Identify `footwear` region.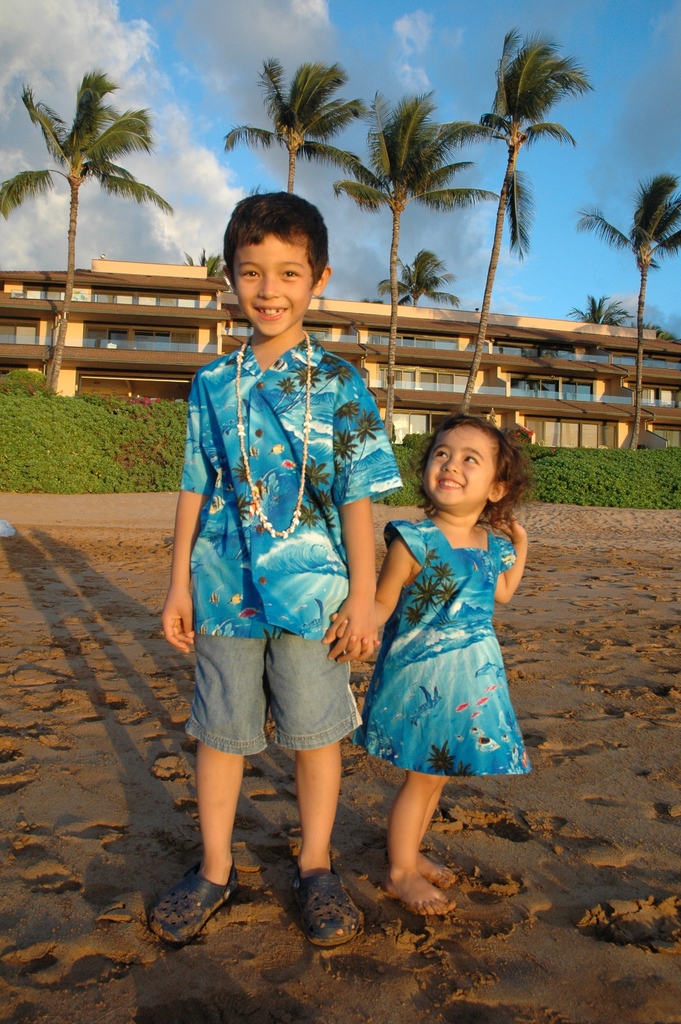
Region: bbox=(291, 863, 363, 952).
